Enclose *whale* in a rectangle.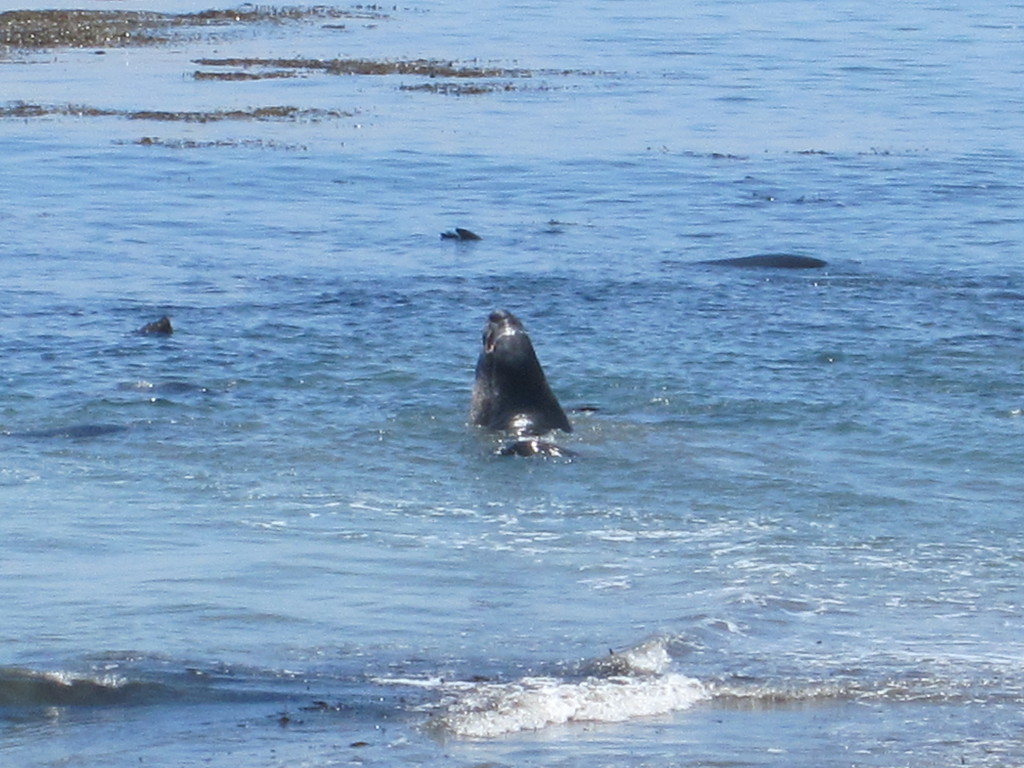
region(471, 313, 573, 456).
